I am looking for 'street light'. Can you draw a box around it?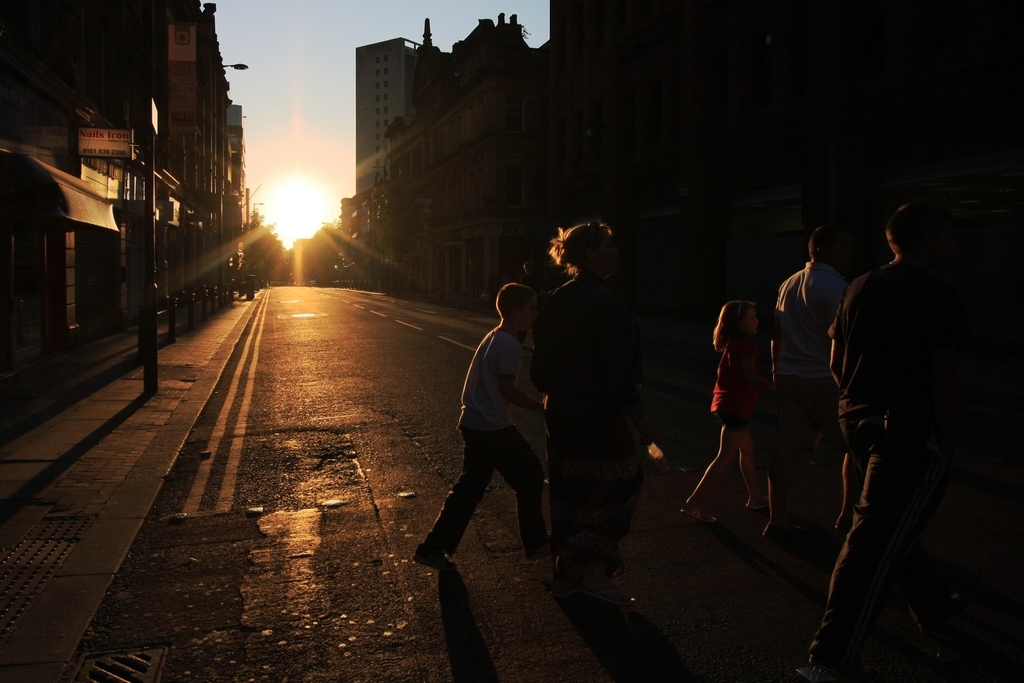
Sure, the bounding box is <bbox>250, 200, 268, 230</bbox>.
